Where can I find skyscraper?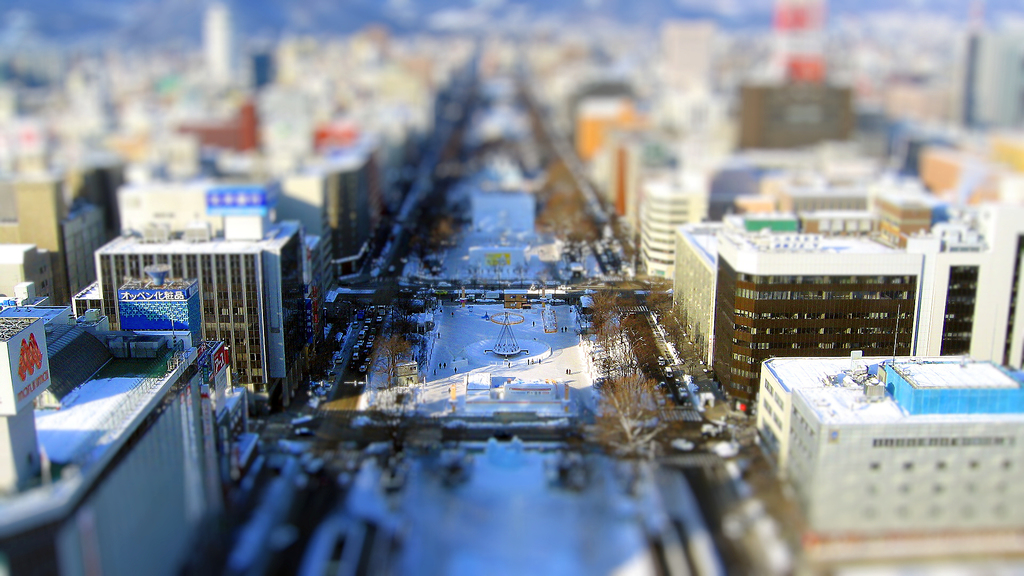
You can find it at x1=716, y1=184, x2=1023, y2=406.
